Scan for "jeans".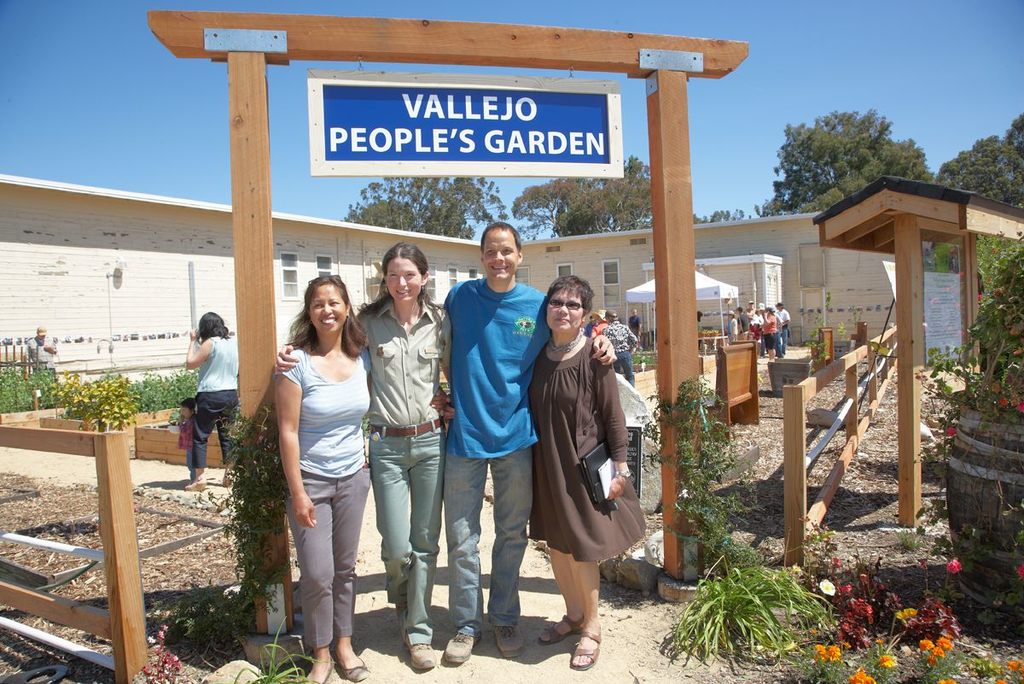
Scan result: 358 307 449 430.
